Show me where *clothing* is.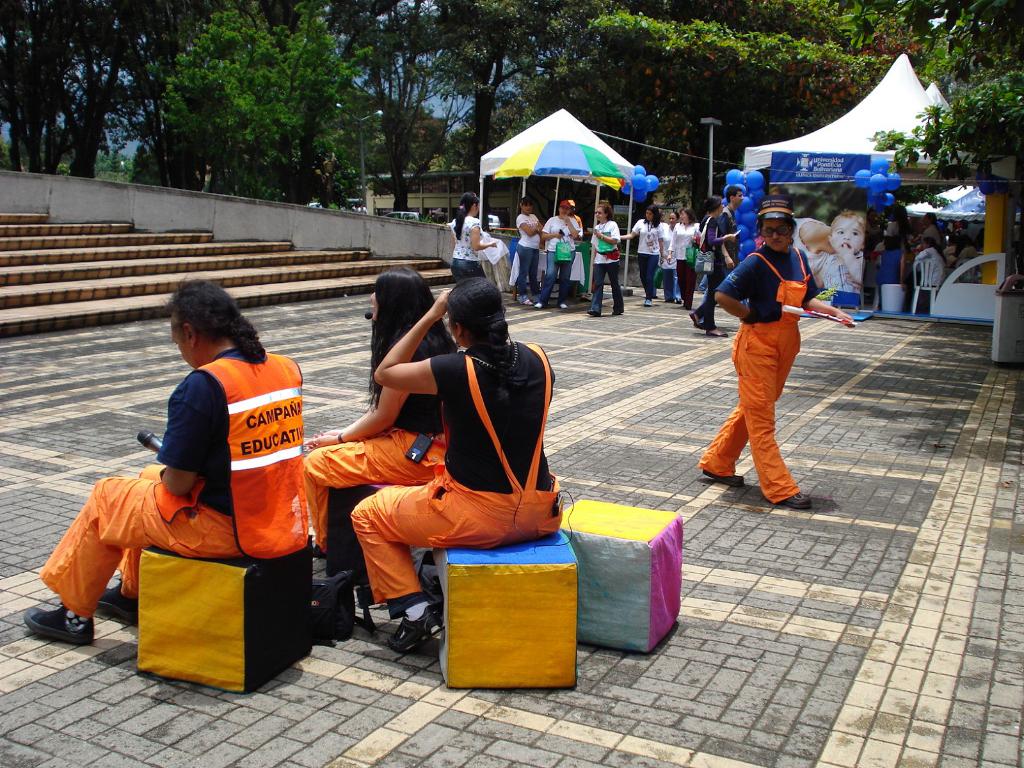
*clothing* is at 339, 344, 570, 617.
